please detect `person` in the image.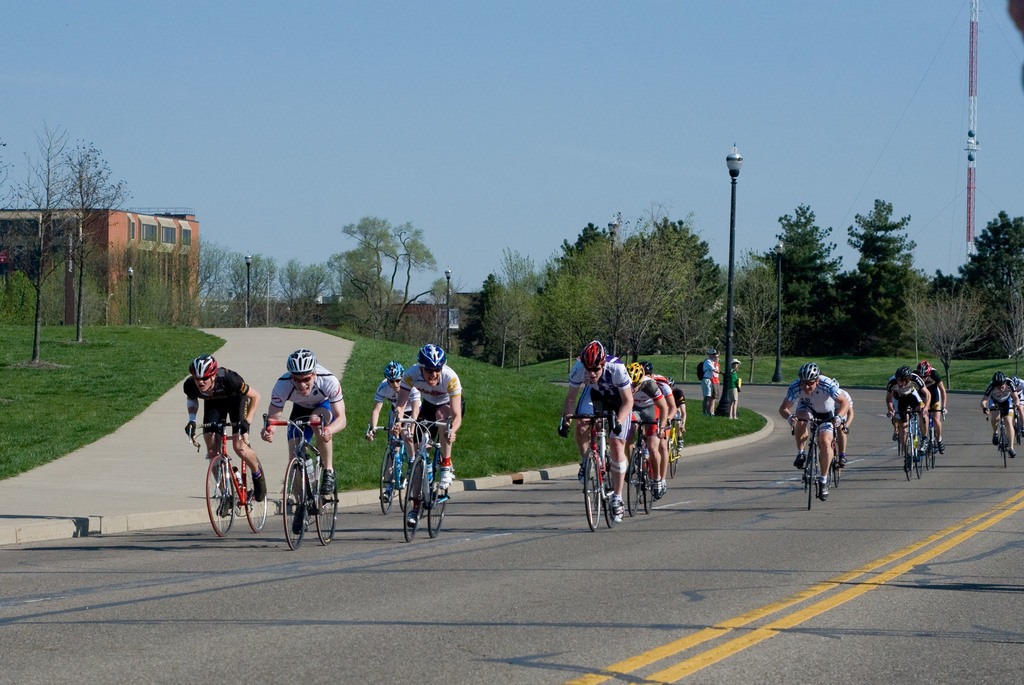
l=979, t=367, r=1017, b=451.
